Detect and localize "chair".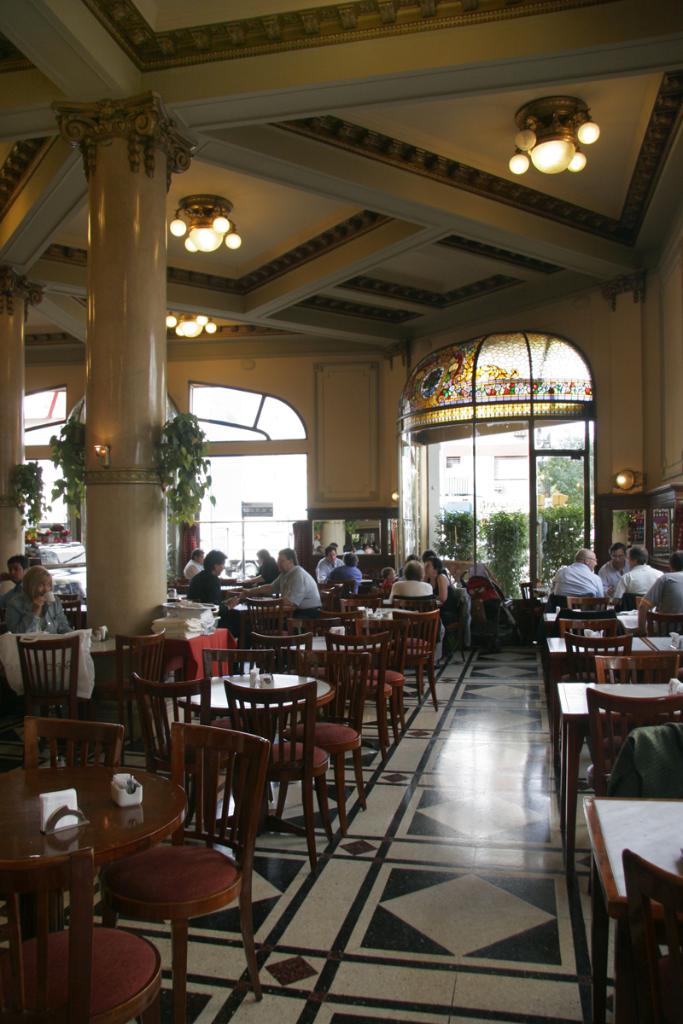
Localized at 238:598:279:648.
